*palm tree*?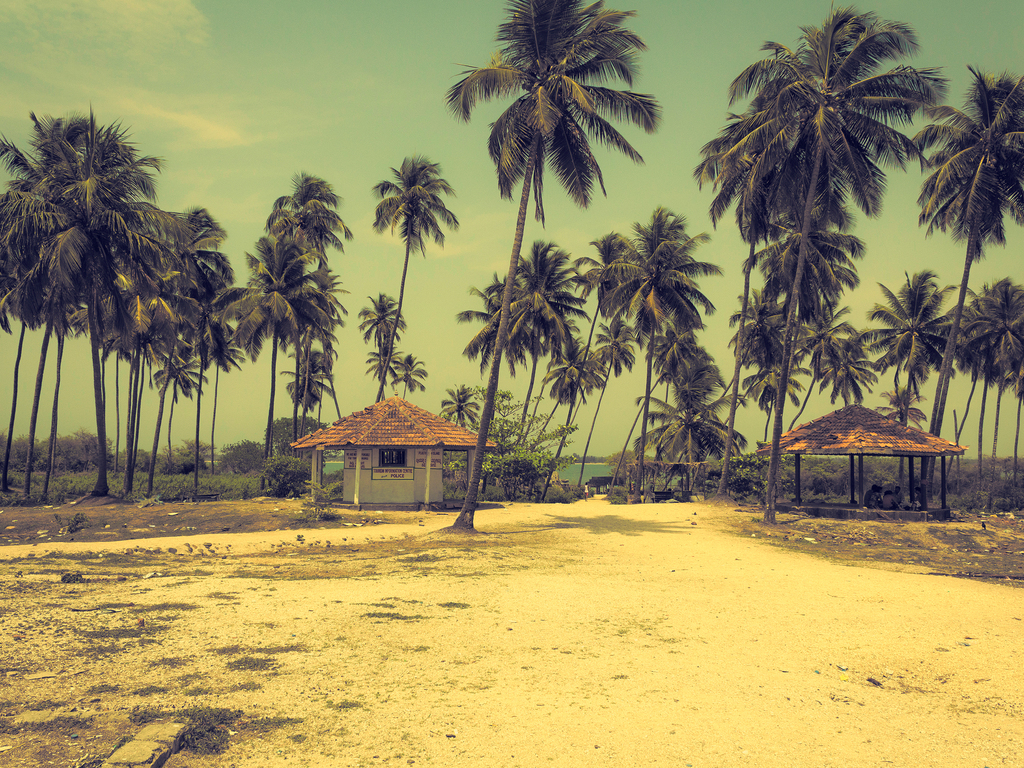
874:278:972:466
